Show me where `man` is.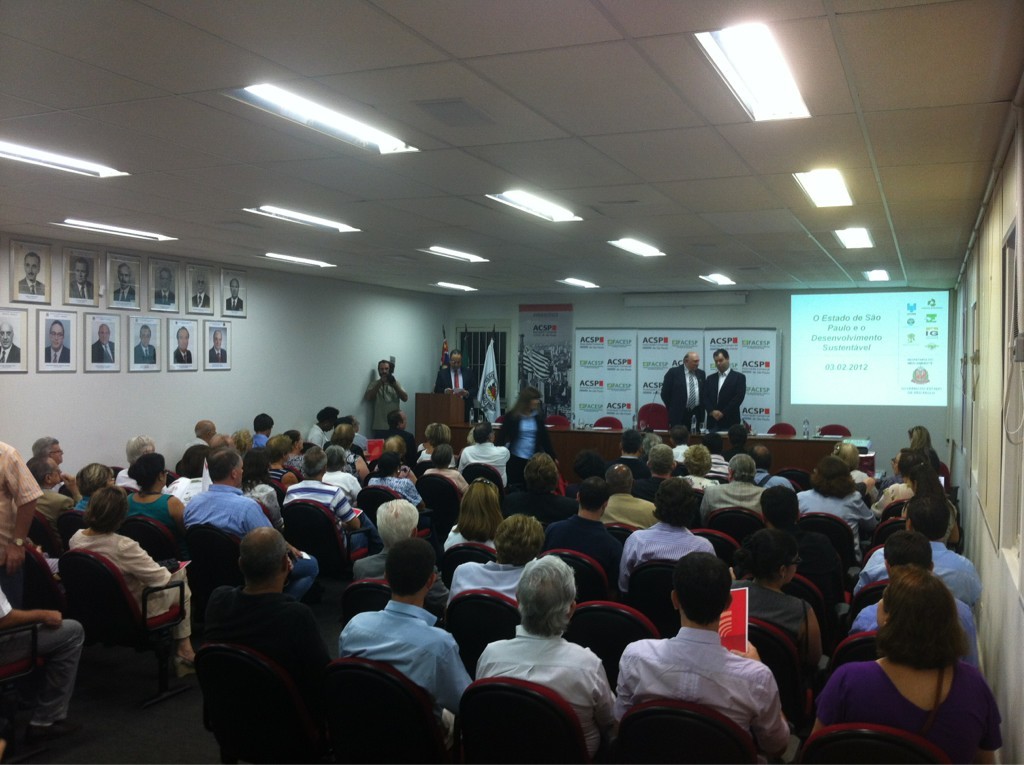
`man` is at {"left": 545, "top": 479, "right": 621, "bottom": 562}.
